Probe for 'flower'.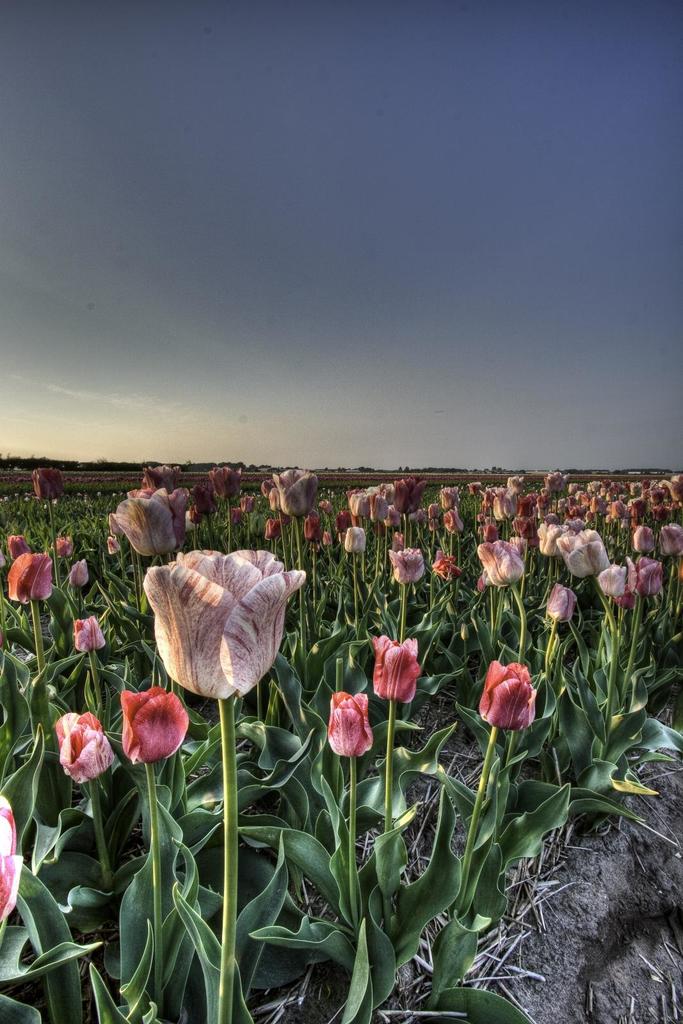
Probe result: BBox(264, 478, 287, 511).
